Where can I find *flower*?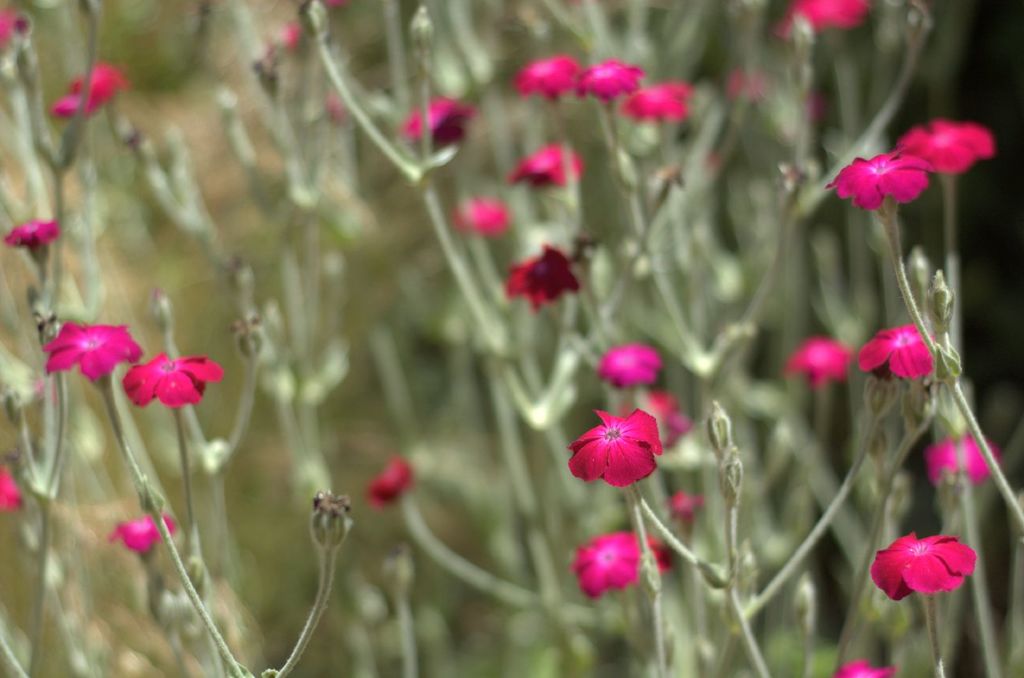
You can find it at [x1=452, y1=198, x2=513, y2=234].
